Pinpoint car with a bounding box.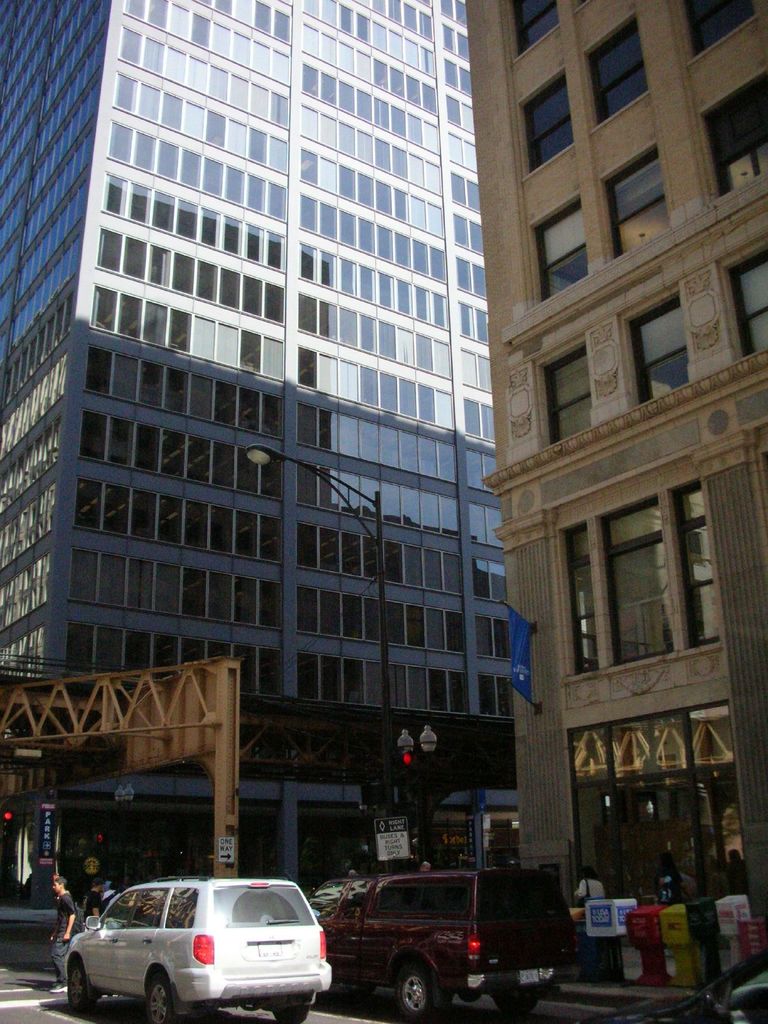
x1=717 y1=974 x2=767 y2=1023.
